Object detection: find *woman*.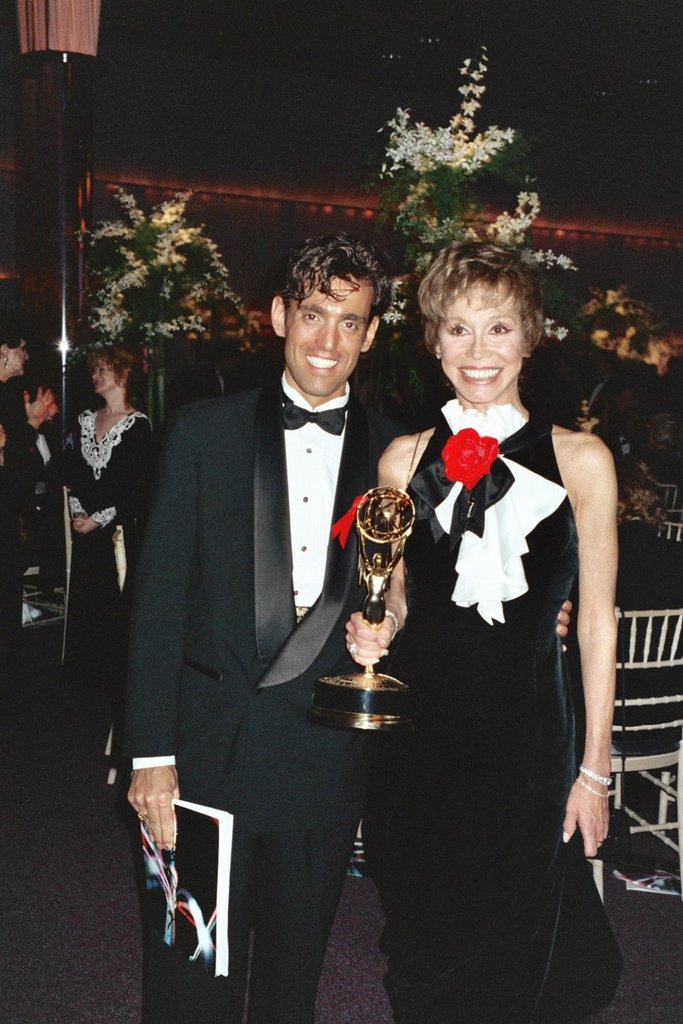
<bbox>54, 337, 152, 681</bbox>.
